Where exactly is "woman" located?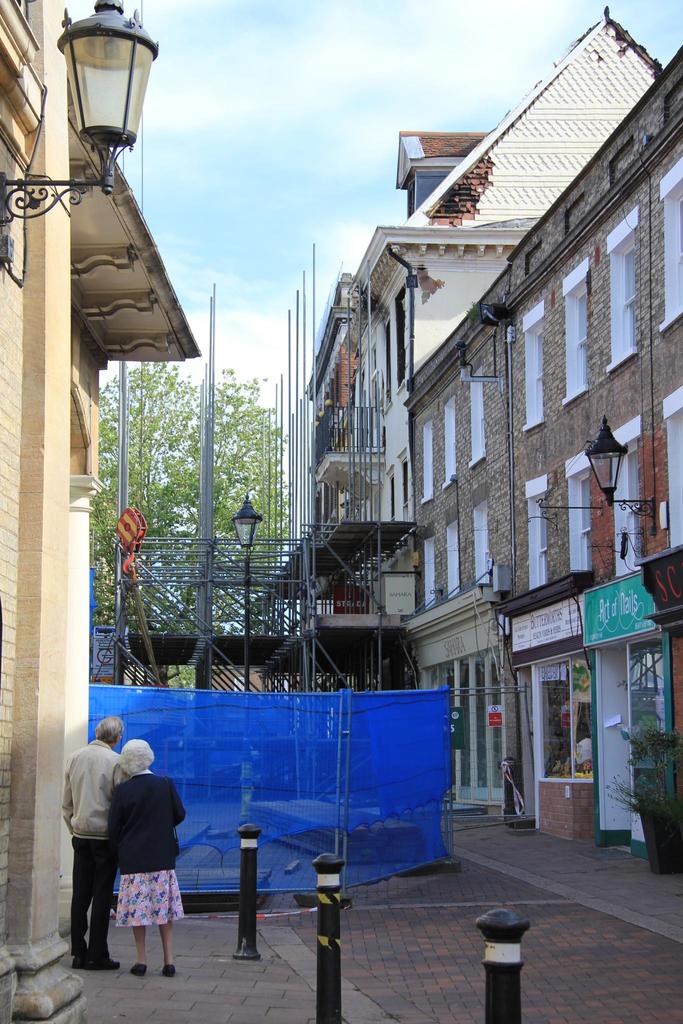
Its bounding box is [110, 736, 199, 963].
